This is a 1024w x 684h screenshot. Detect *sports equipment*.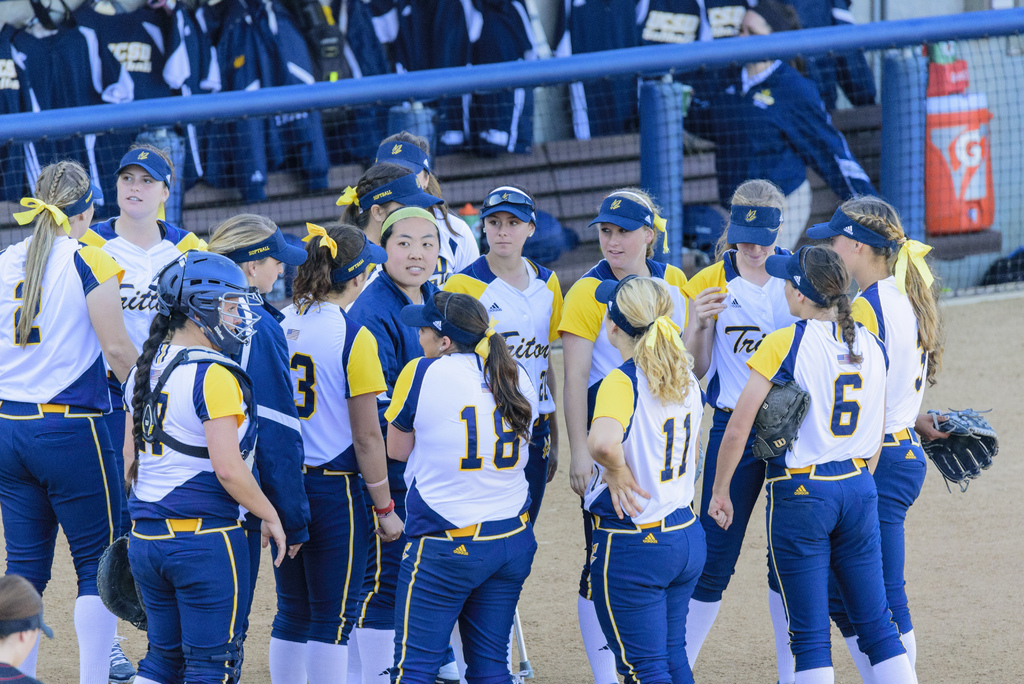
[142, 248, 273, 354].
